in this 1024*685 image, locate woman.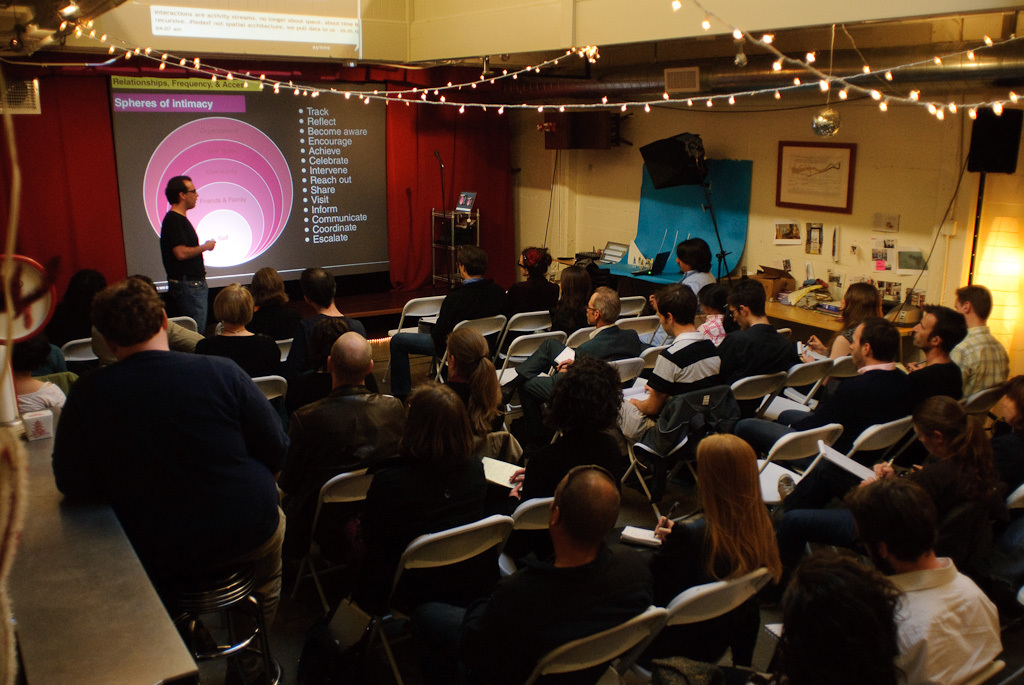
Bounding box: {"x1": 478, "y1": 244, "x2": 562, "y2": 324}.
